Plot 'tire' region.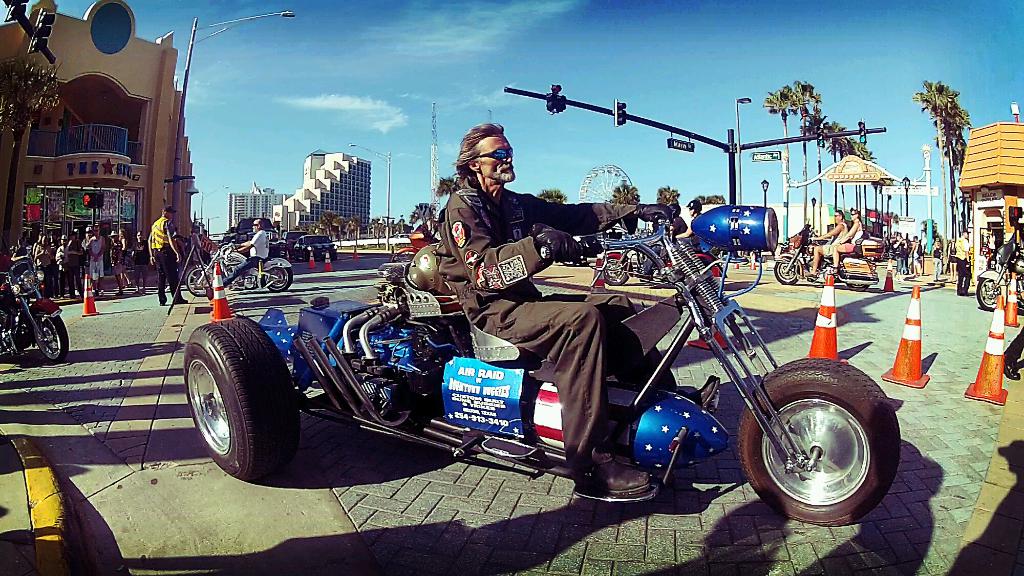
Plotted at bbox=(260, 260, 300, 292).
